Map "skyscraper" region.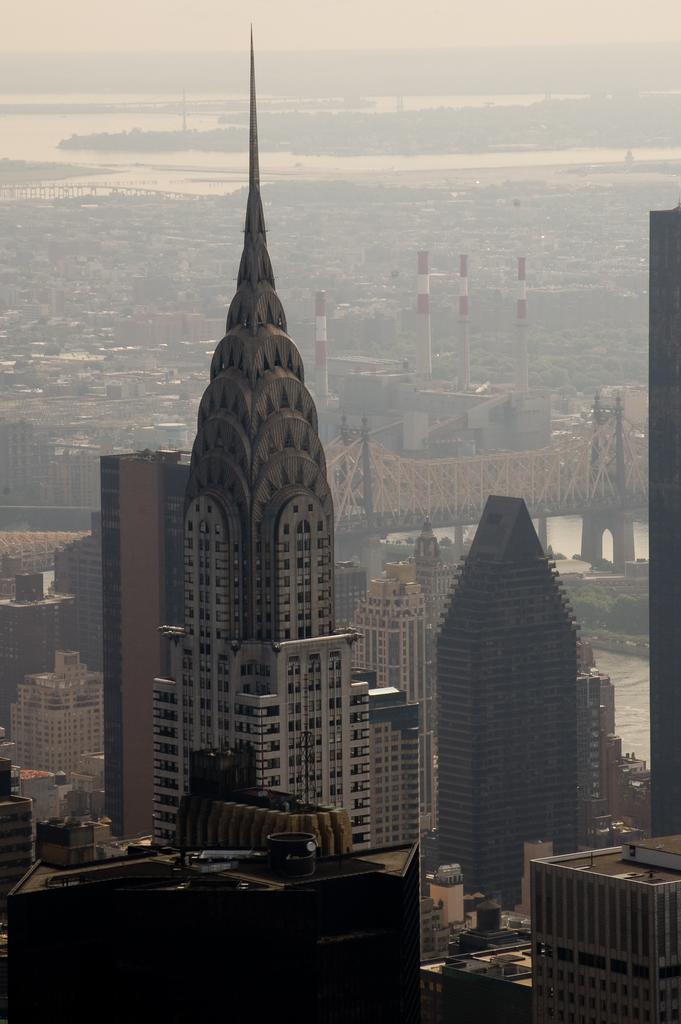
Mapped to bbox=[348, 556, 444, 726].
